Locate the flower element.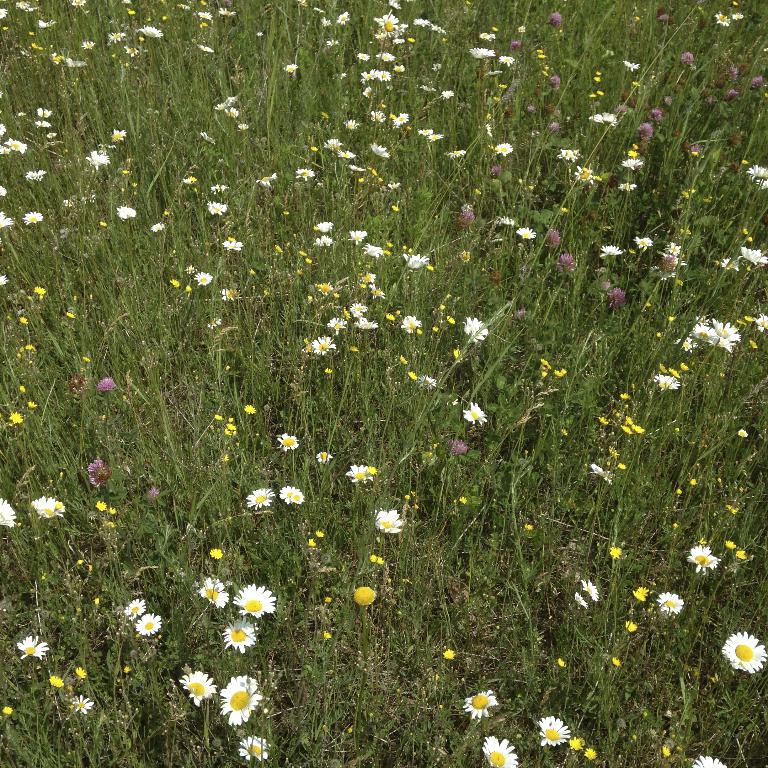
Element bbox: locate(124, 46, 137, 57).
